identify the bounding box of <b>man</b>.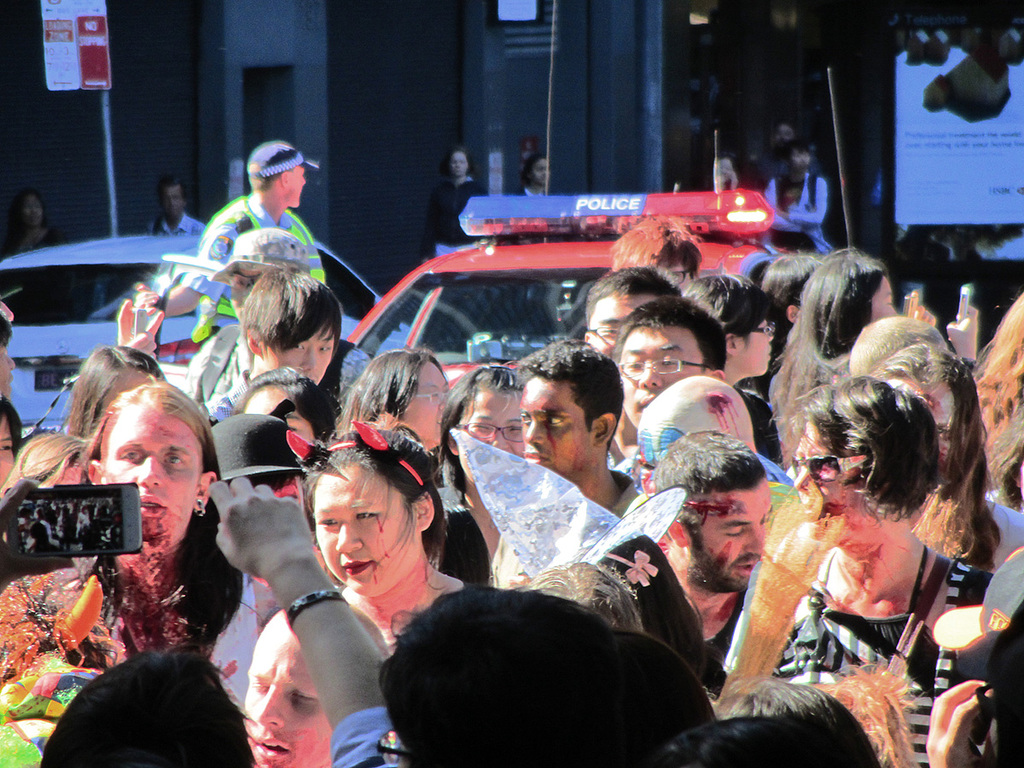
<bbox>147, 181, 205, 231</bbox>.
